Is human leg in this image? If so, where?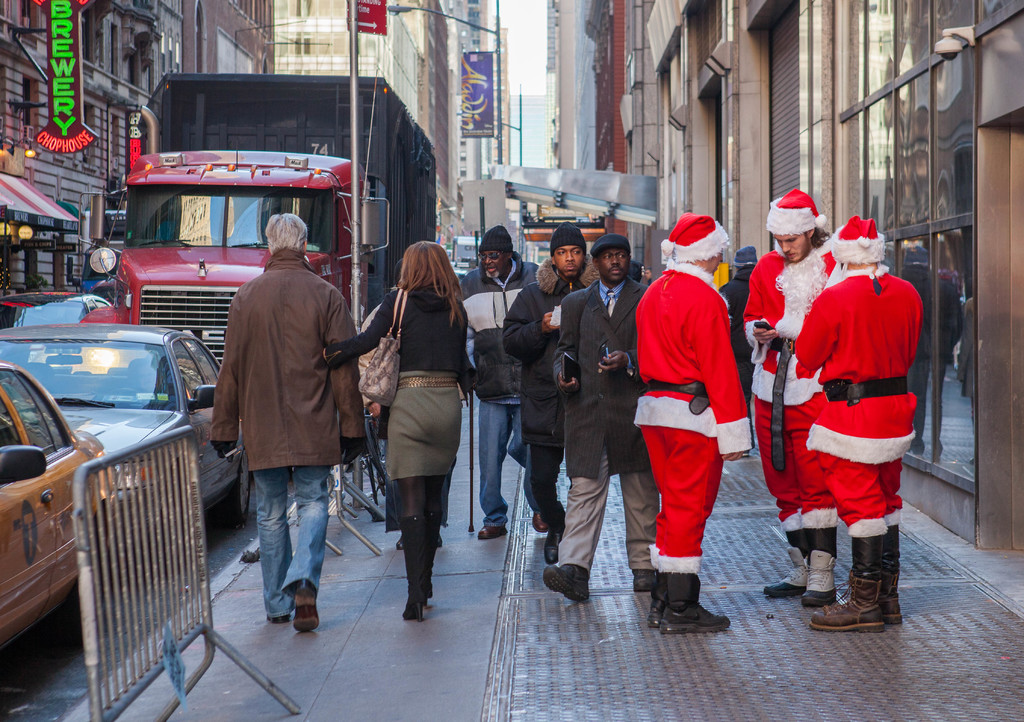
Yes, at [x1=879, y1=456, x2=902, y2=627].
